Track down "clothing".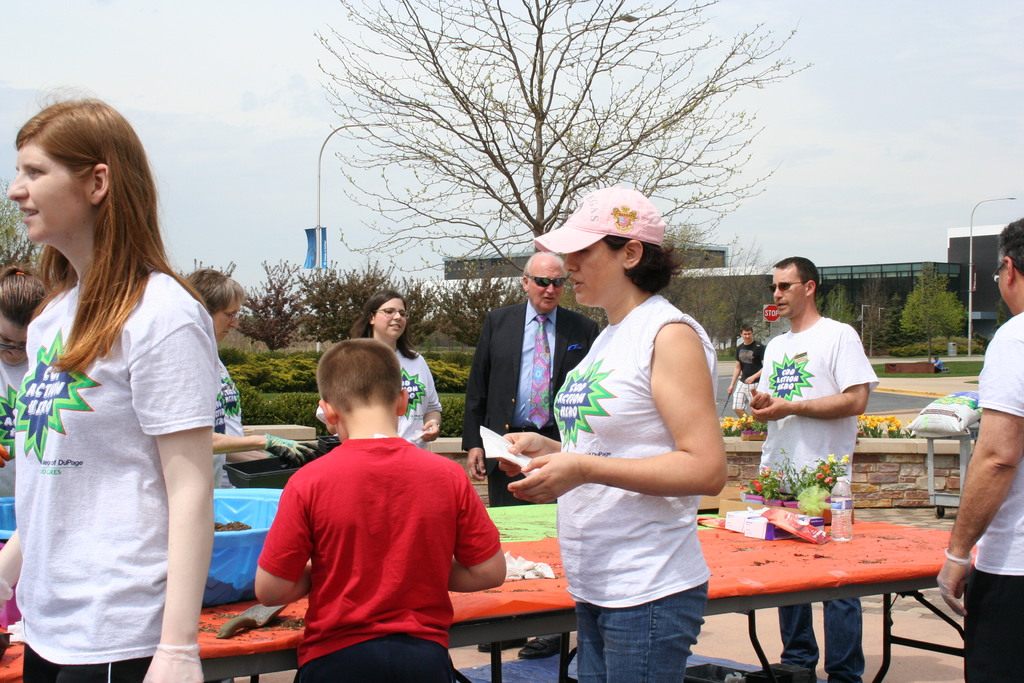
Tracked to {"left": 253, "top": 436, "right": 502, "bottom": 682}.
